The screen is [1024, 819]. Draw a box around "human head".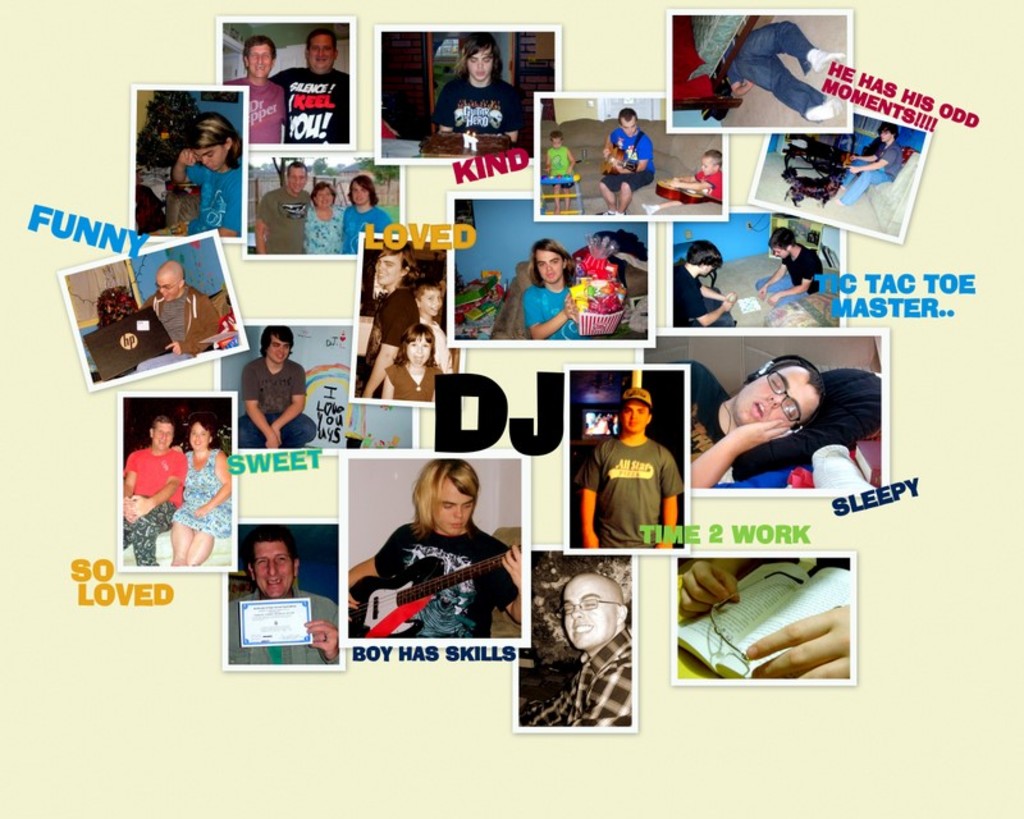
(x1=617, y1=105, x2=639, y2=136).
